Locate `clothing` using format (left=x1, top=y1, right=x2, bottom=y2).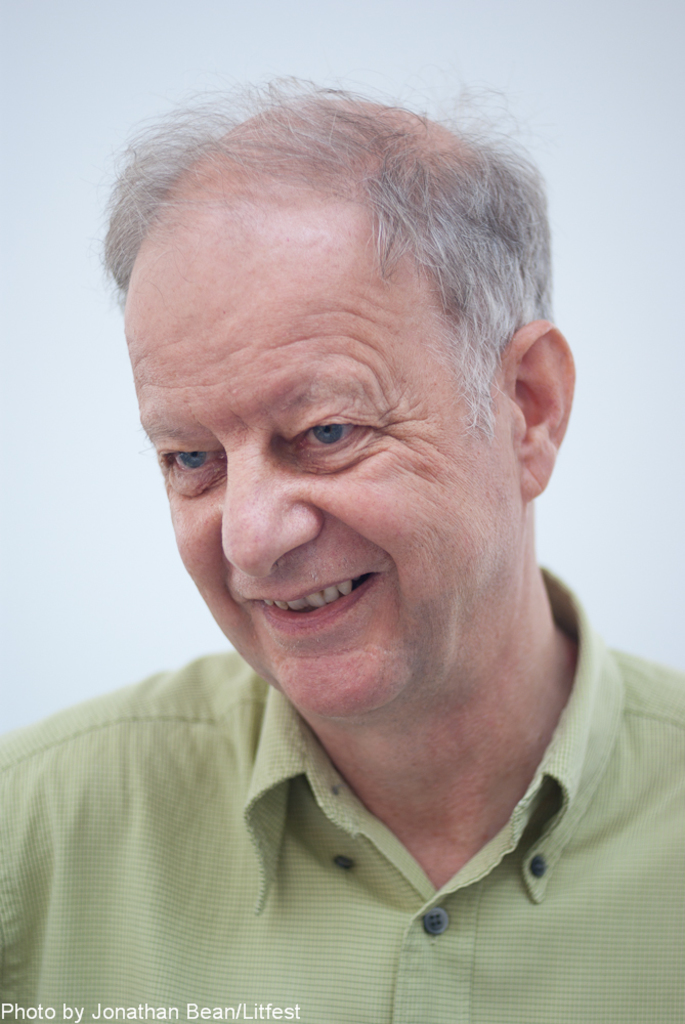
(left=0, top=558, right=684, bottom=1023).
